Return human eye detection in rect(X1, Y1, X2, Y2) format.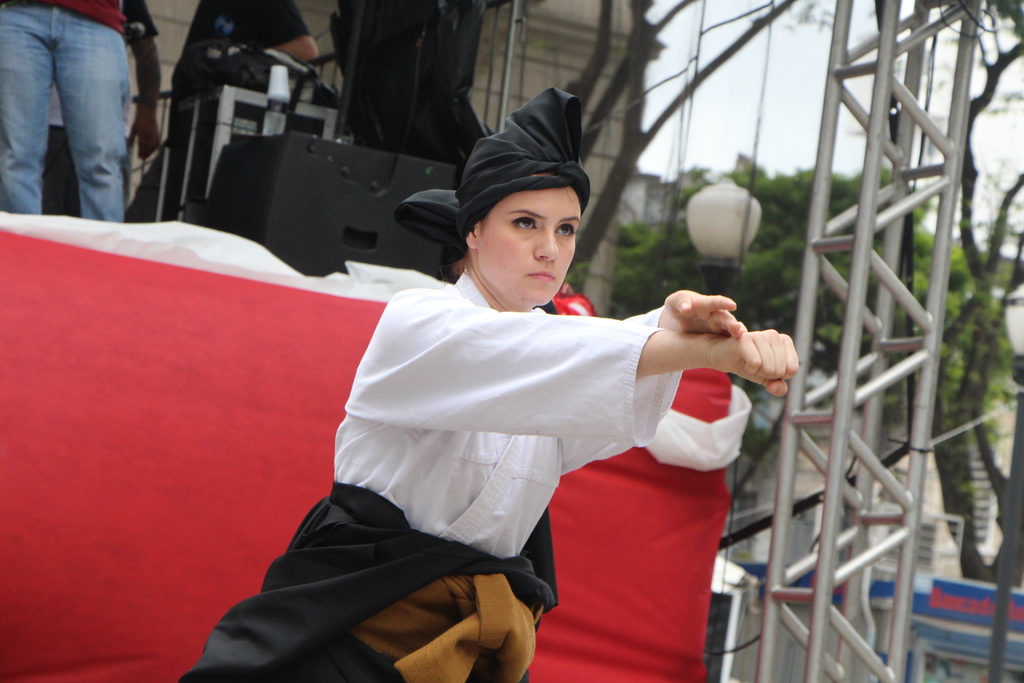
rect(554, 224, 576, 242).
